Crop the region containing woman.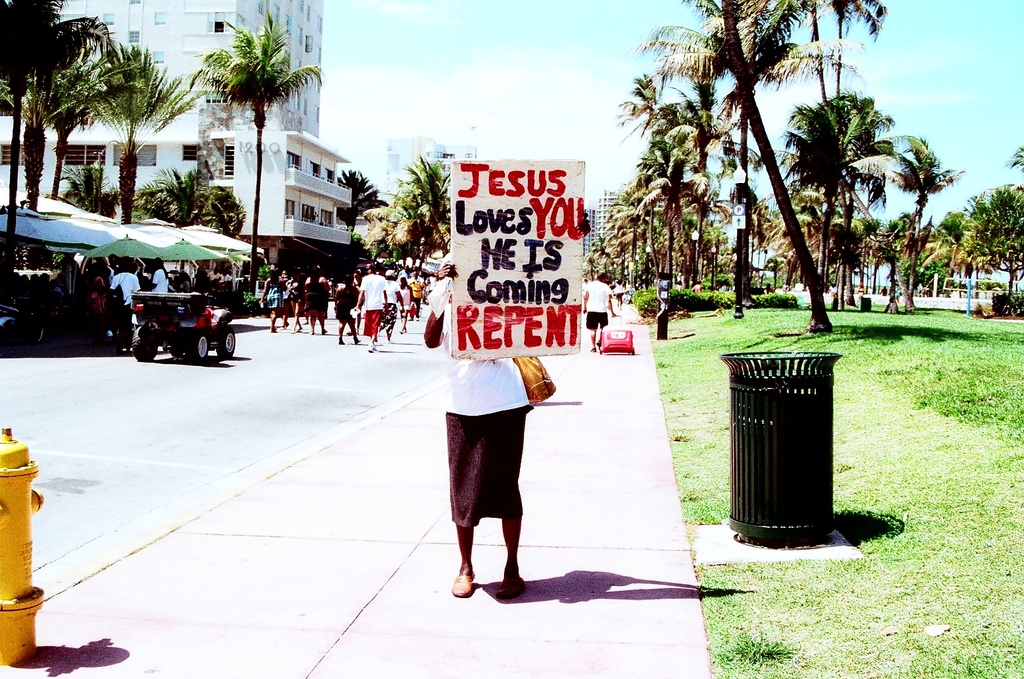
Crop region: crop(306, 273, 333, 331).
